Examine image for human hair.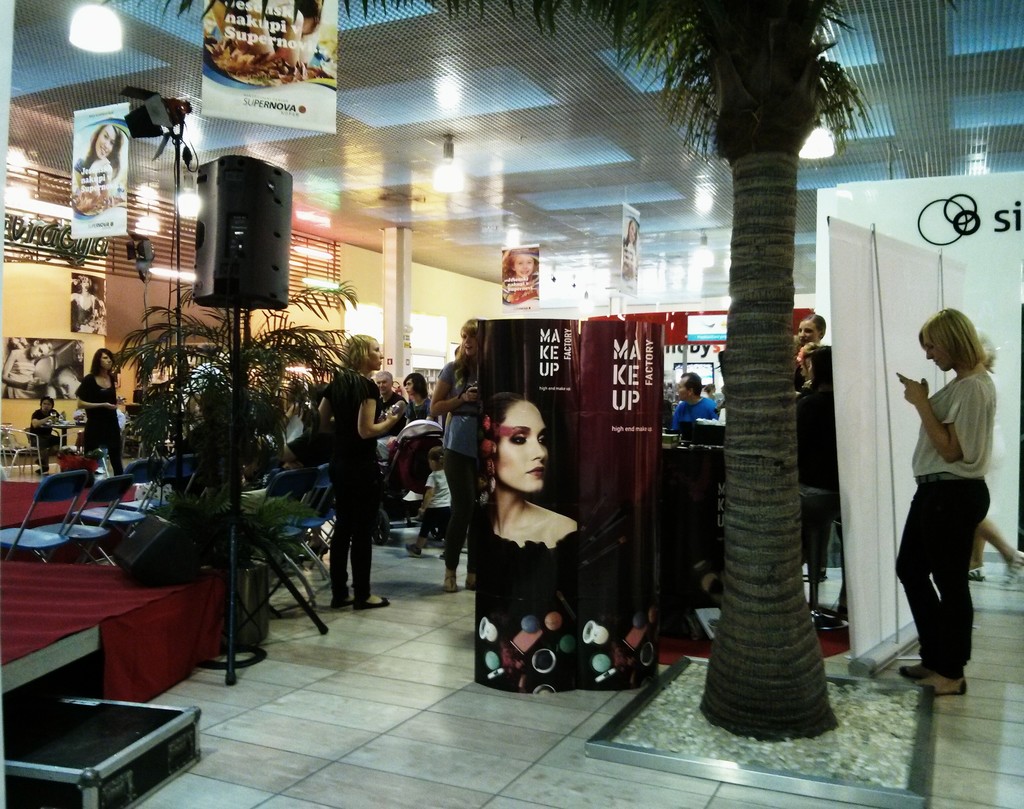
Examination result: BBox(289, 378, 308, 407).
